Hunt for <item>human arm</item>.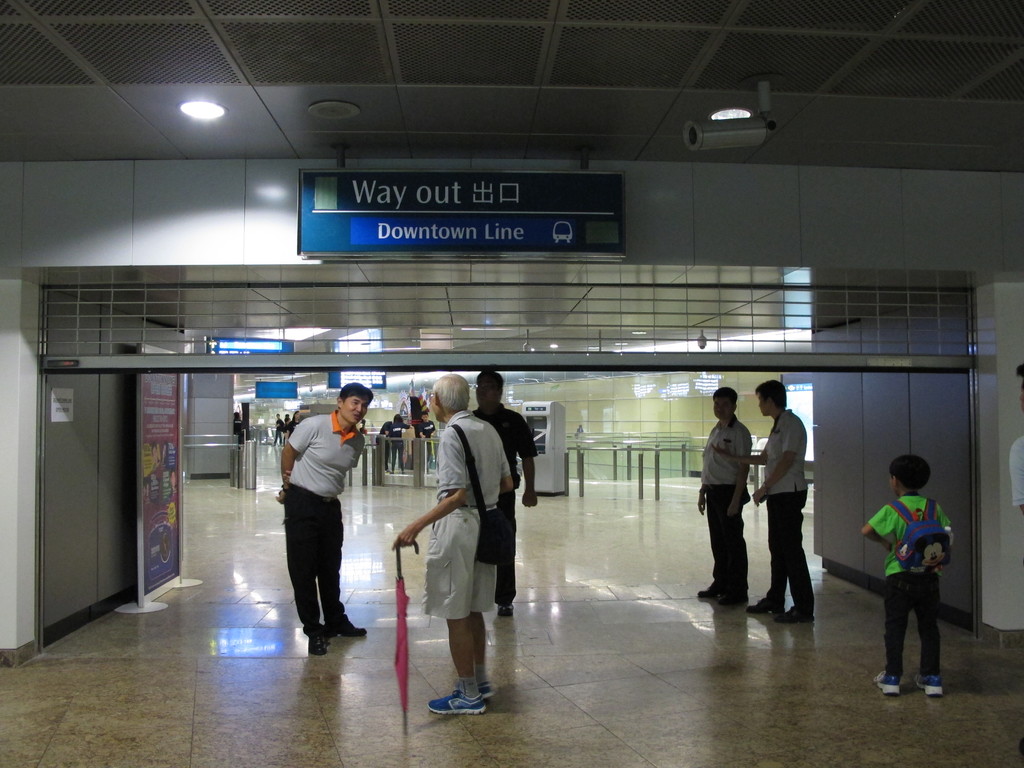
Hunted down at [x1=862, y1=511, x2=895, y2=556].
